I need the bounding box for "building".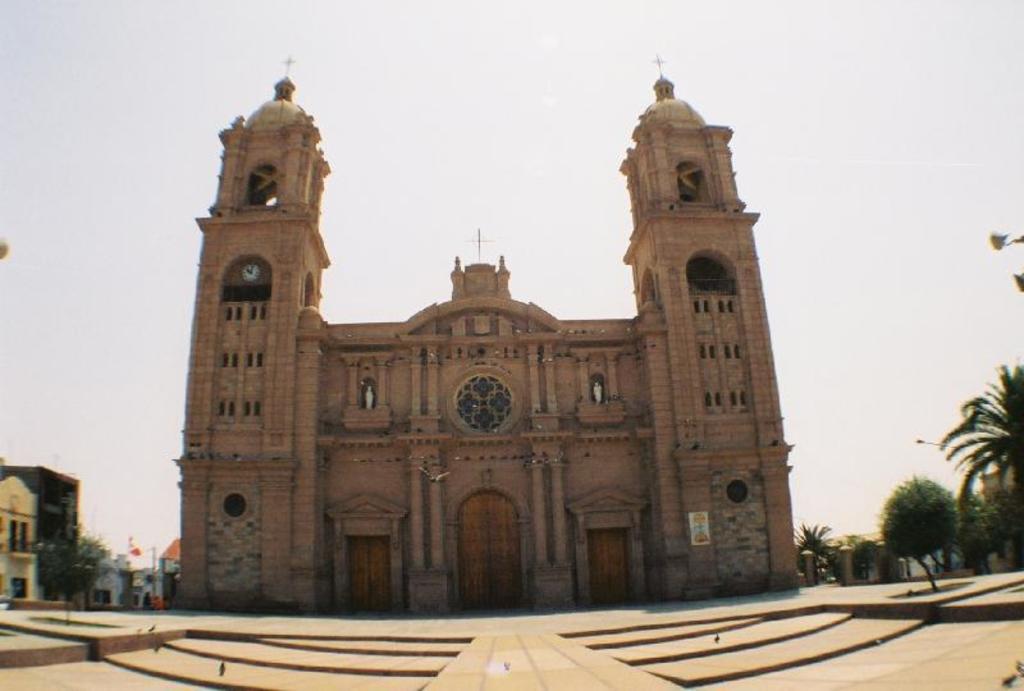
Here it is: 82, 553, 134, 605.
